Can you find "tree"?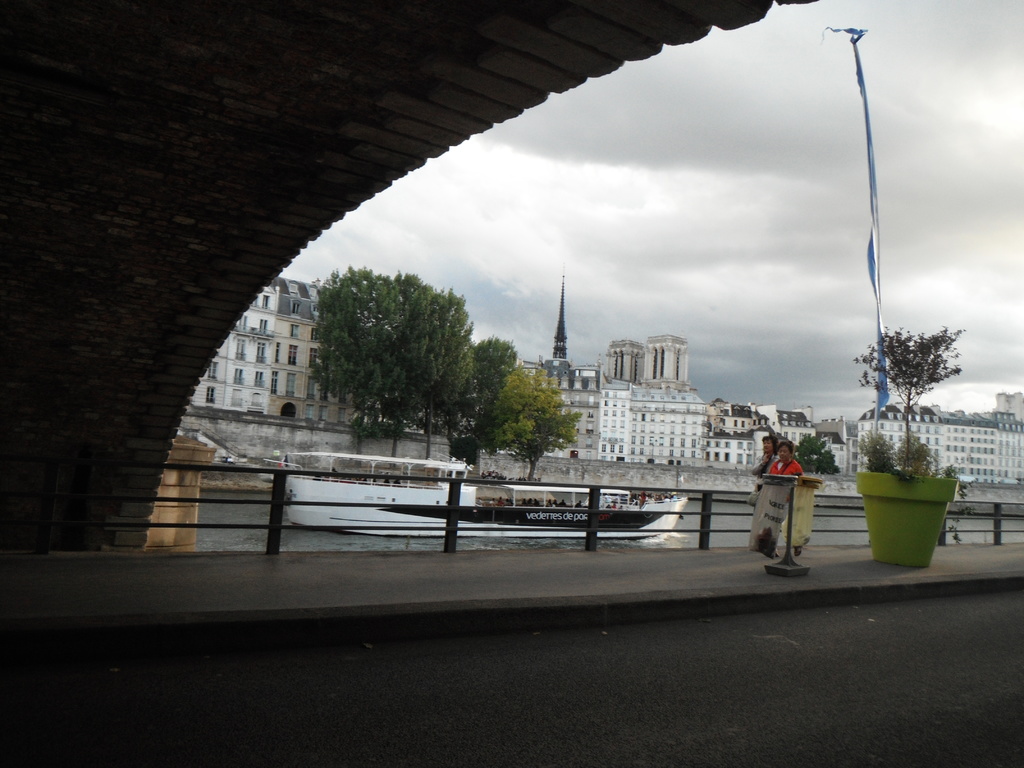
Yes, bounding box: Rect(483, 349, 578, 477).
